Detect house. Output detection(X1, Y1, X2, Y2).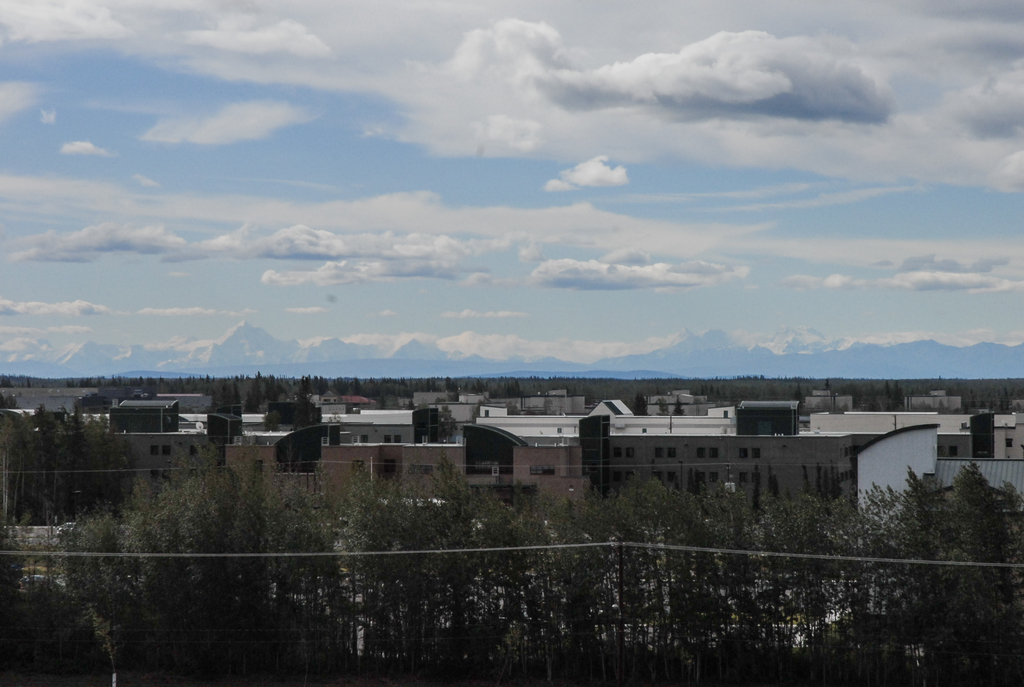
detection(150, 388, 215, 436).
